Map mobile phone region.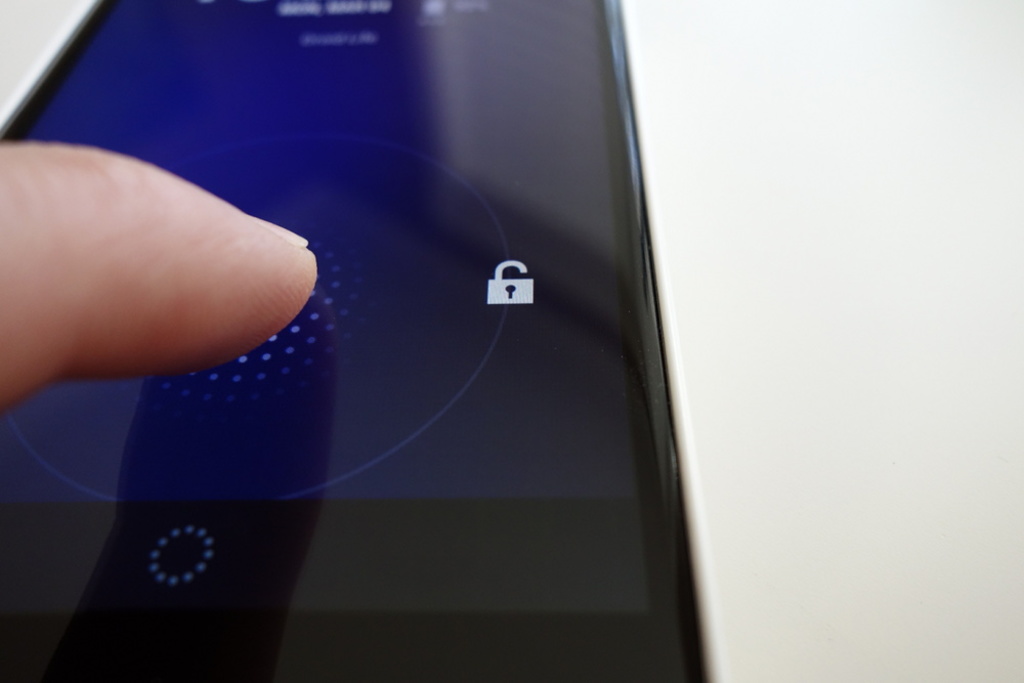
Mapped to [x1=54, y1=0, x2=713, y2=675].
